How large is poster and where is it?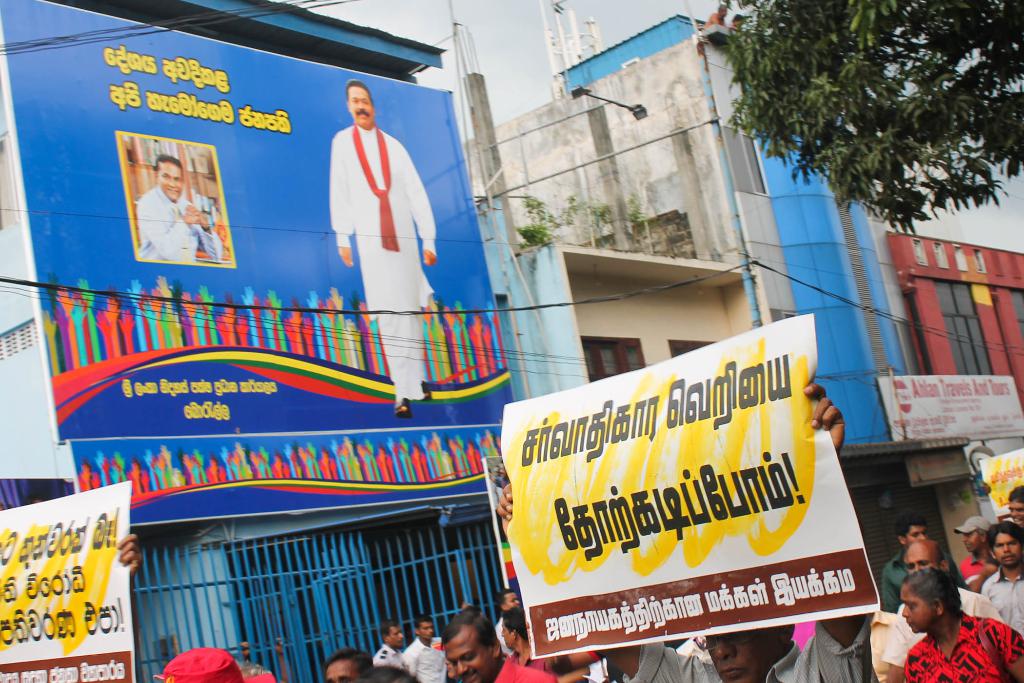
Bounding box: (874,372,1023,439).
